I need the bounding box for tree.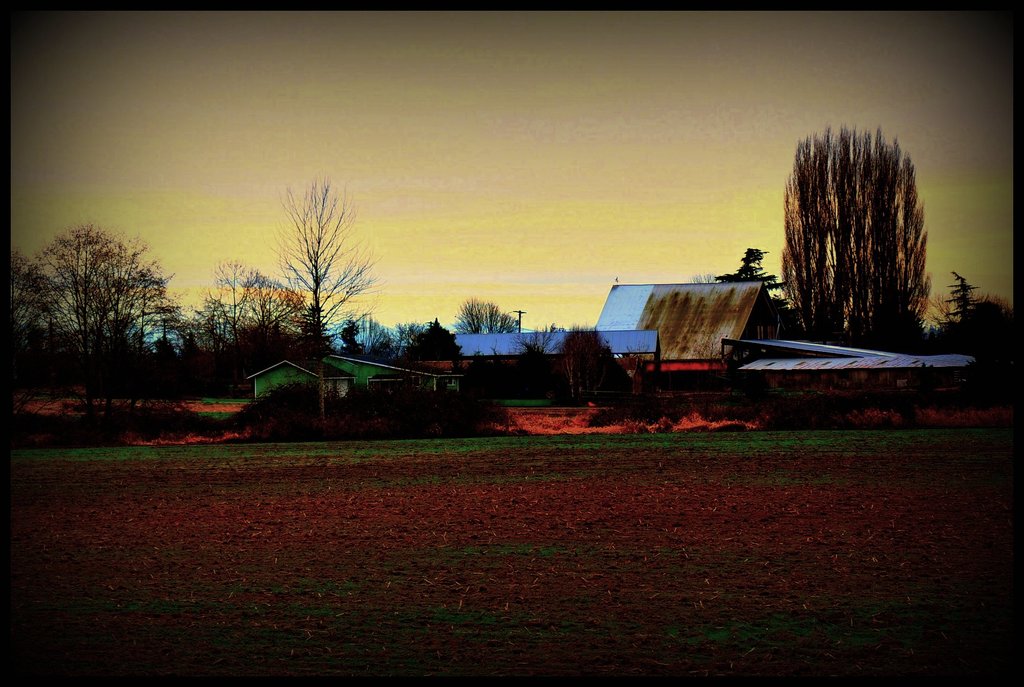
Here it is: Rect(447, 292, 520, 330).
